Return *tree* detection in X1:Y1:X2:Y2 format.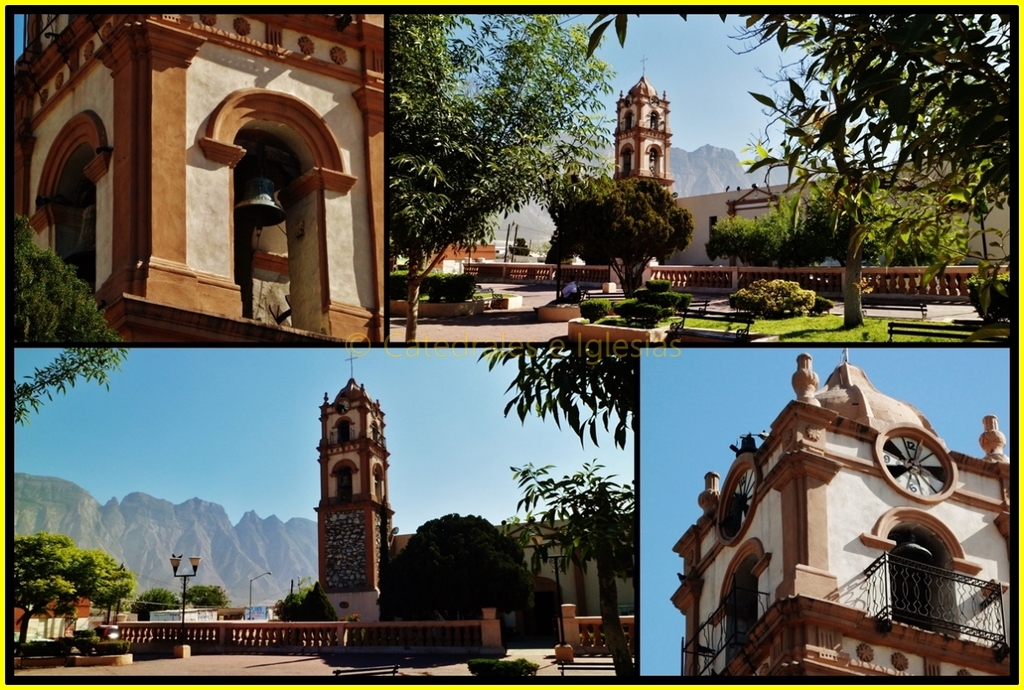
581:14:1015:263.
